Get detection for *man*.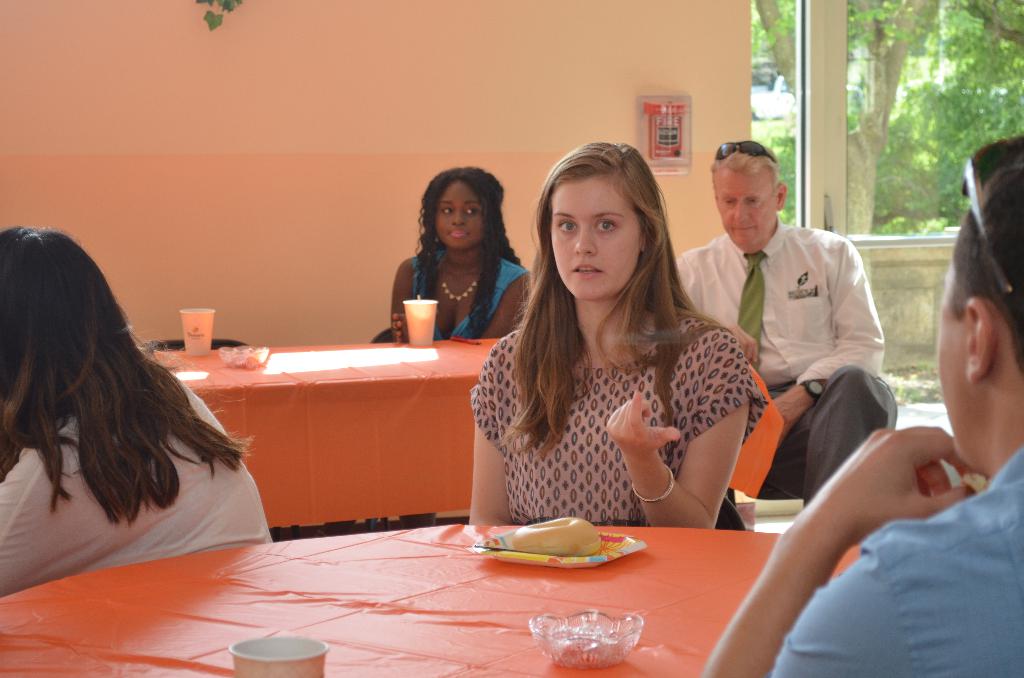
Detection: box(686, 159, 901, 514).
